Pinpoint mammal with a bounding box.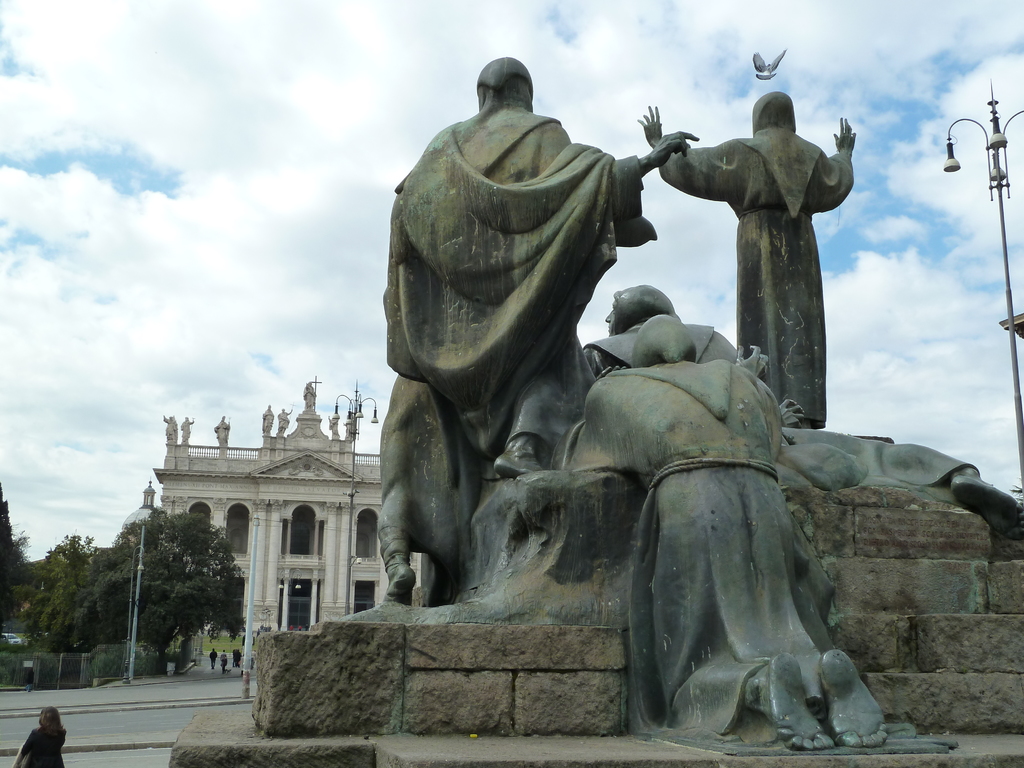
[x1=260, y1=403, x2=272, y2=433].
